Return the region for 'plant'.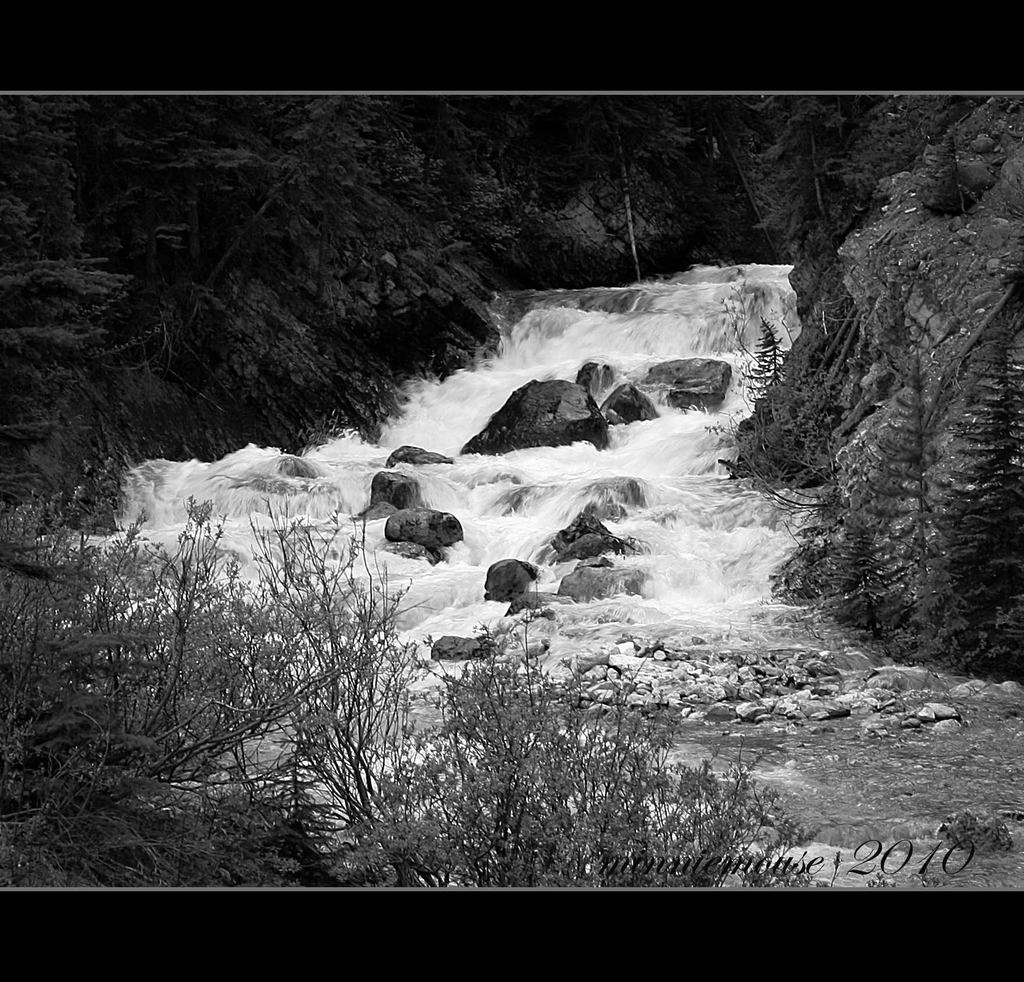
(566, 93, 706, 287).
